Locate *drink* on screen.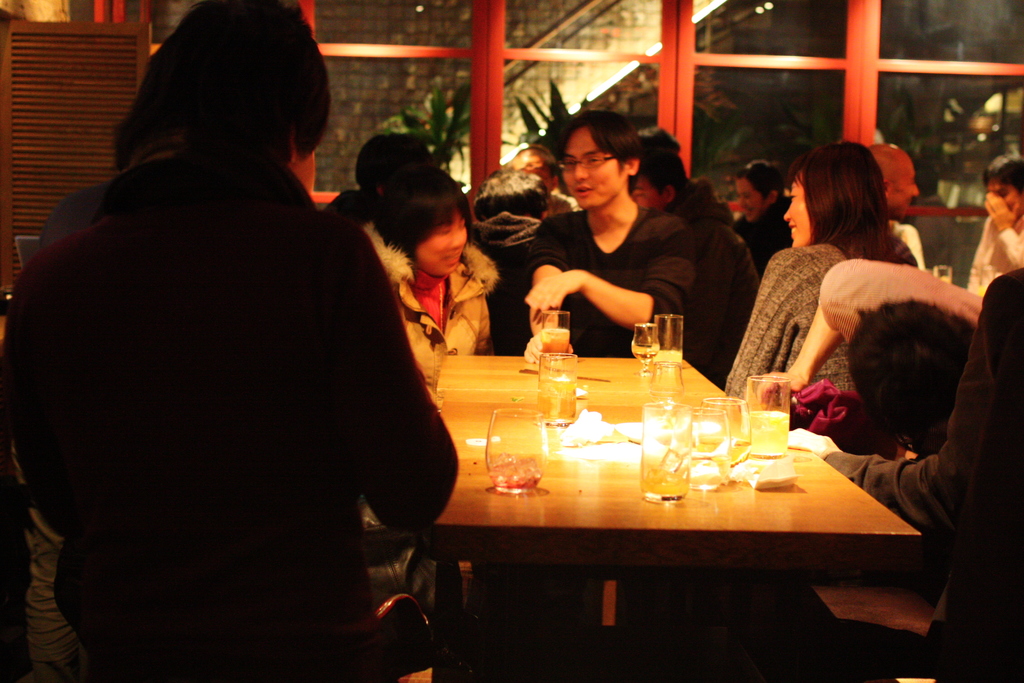
On screen at bbox=(721, 425, 749, 466).
